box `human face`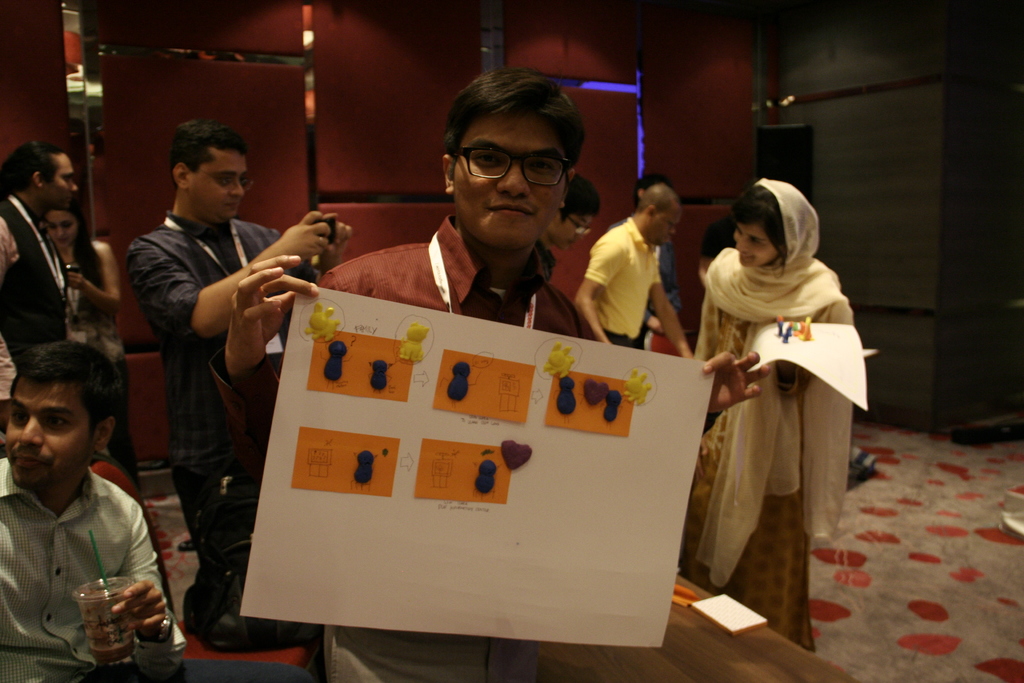
locate(41, 148, 83, 204)
